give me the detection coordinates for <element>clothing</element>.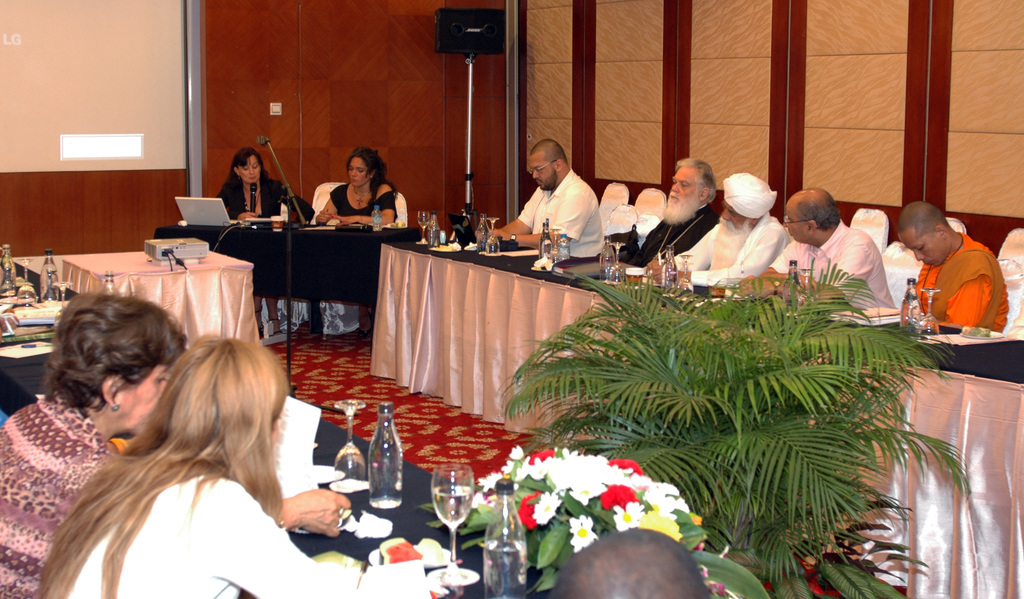
bbox=(922, 231, 1005, 327).
